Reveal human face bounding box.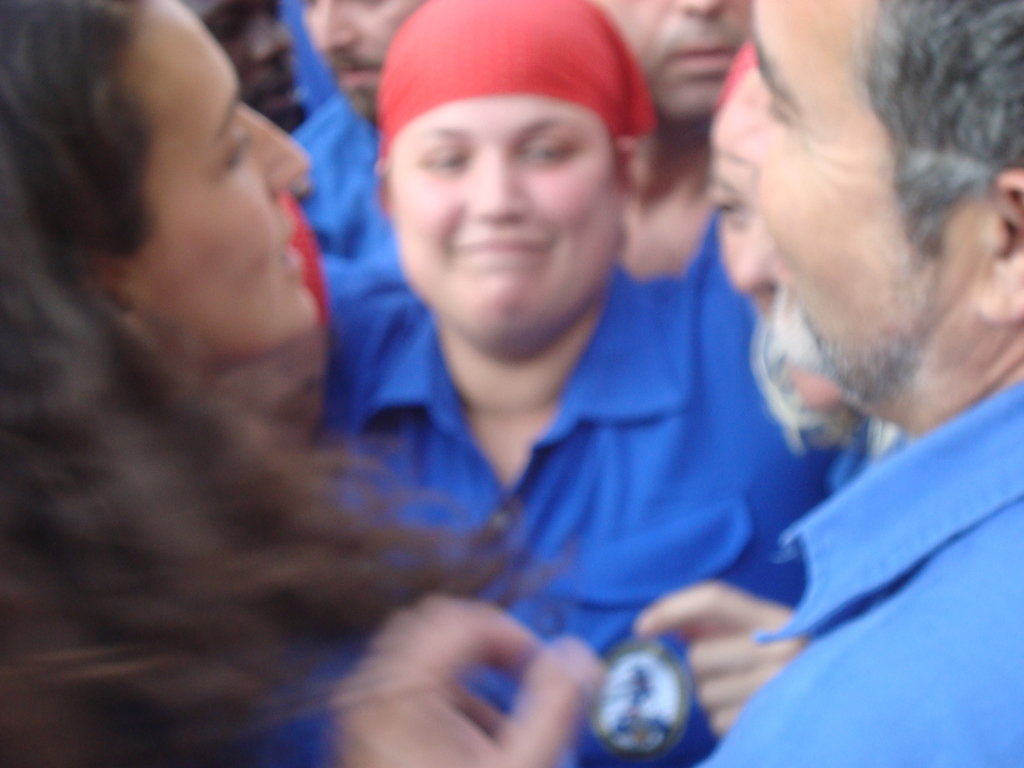
Revealed: detection(712, 0, 950, 410).
